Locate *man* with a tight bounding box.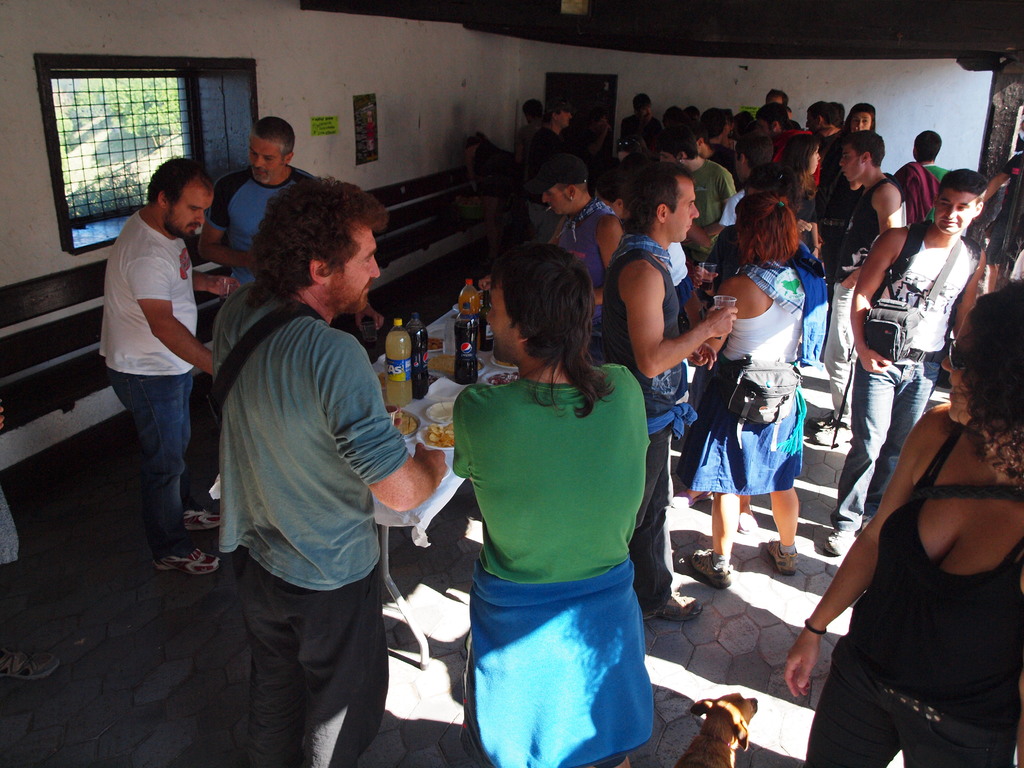
Rect(524, 104, 570, 225).
